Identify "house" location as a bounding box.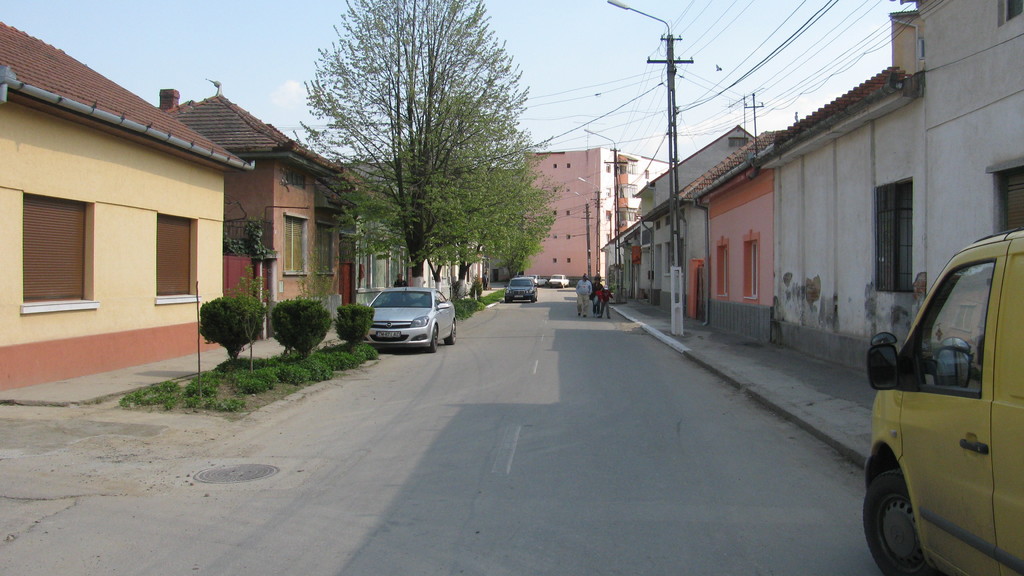
[0, 33, 269, 369].
